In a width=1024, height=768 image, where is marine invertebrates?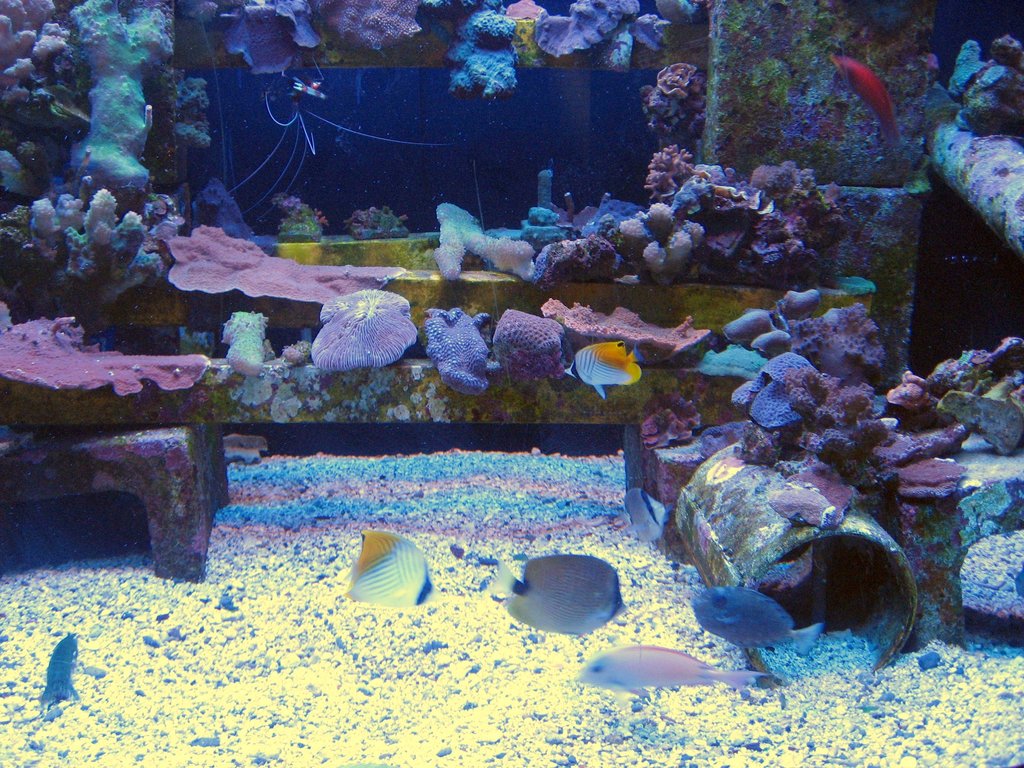
BBox(318, 283, 421, 380).
